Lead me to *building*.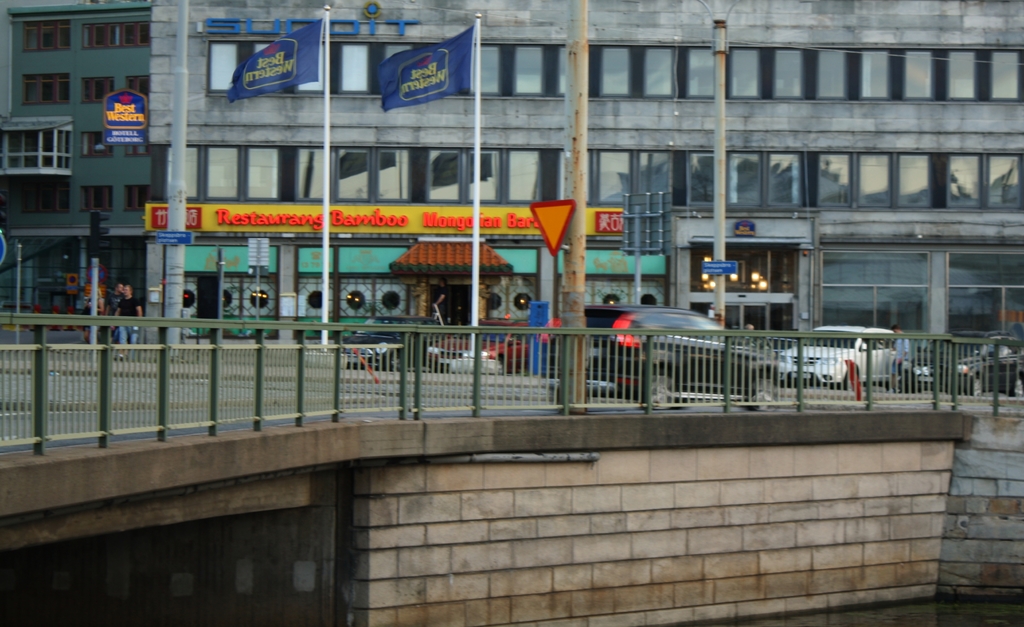
Lead to 0,0,147,334.
